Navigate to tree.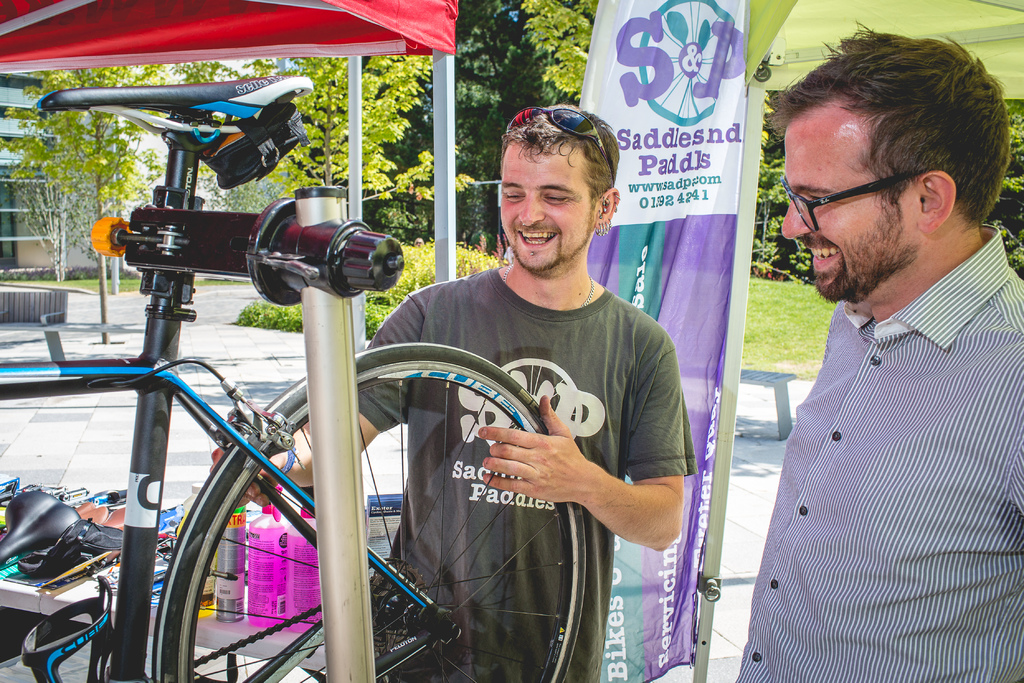
Navigation target: locate(0, 62, 113, 284).
